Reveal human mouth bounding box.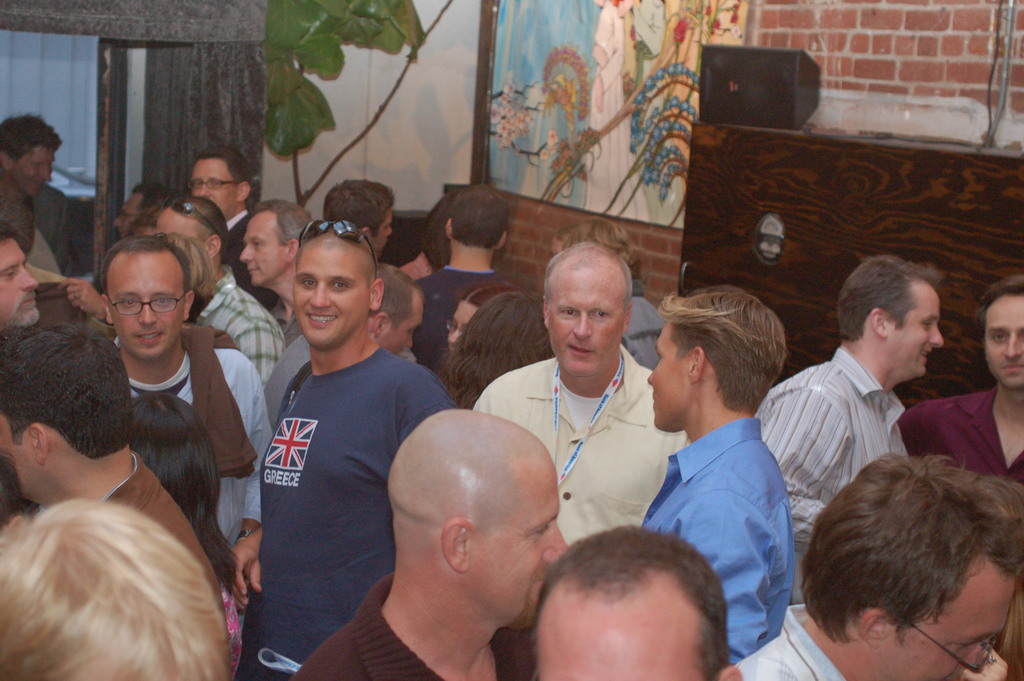
Revealed: detection(134, 327, 162, 344).
